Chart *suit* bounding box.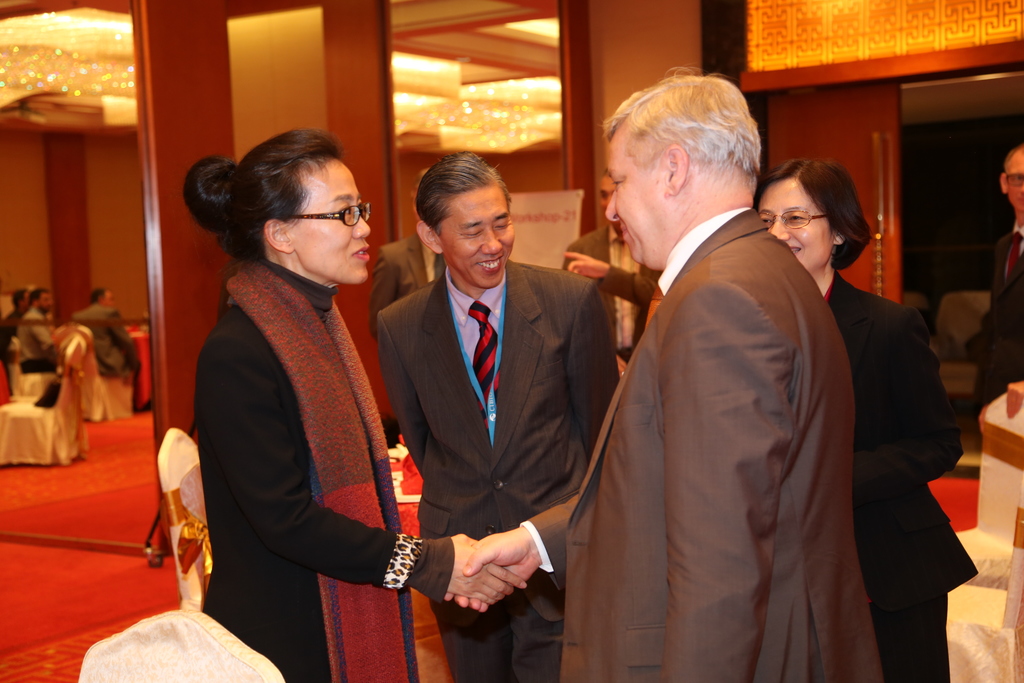
Charted: (left=369, top=236, right=436, bottom=317).
